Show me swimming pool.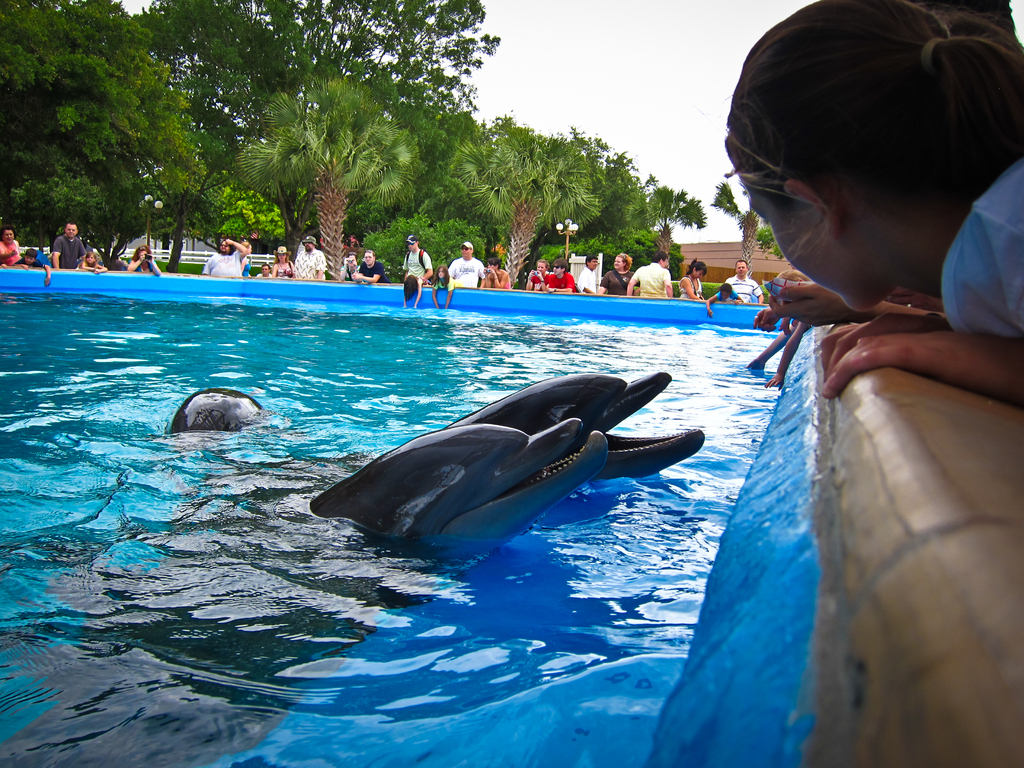
swimming pool is here: x1=0, y1=270, x2=1023, y2=767.
